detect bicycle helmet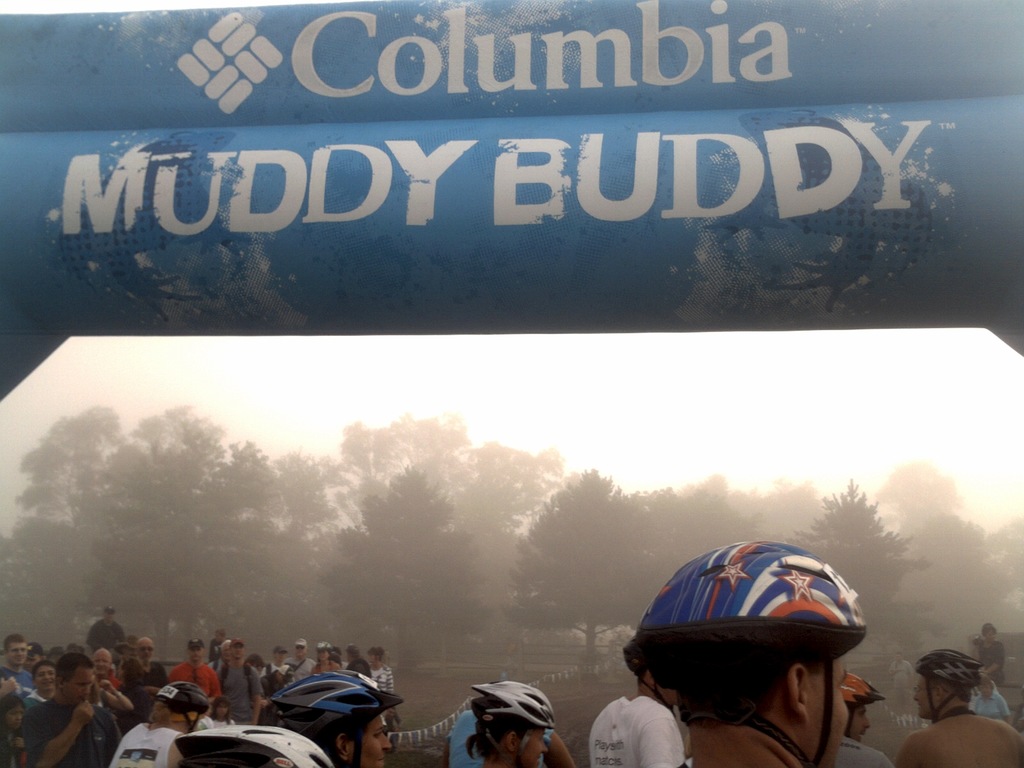
(left=161, top=680, right=210, bottom=733)
